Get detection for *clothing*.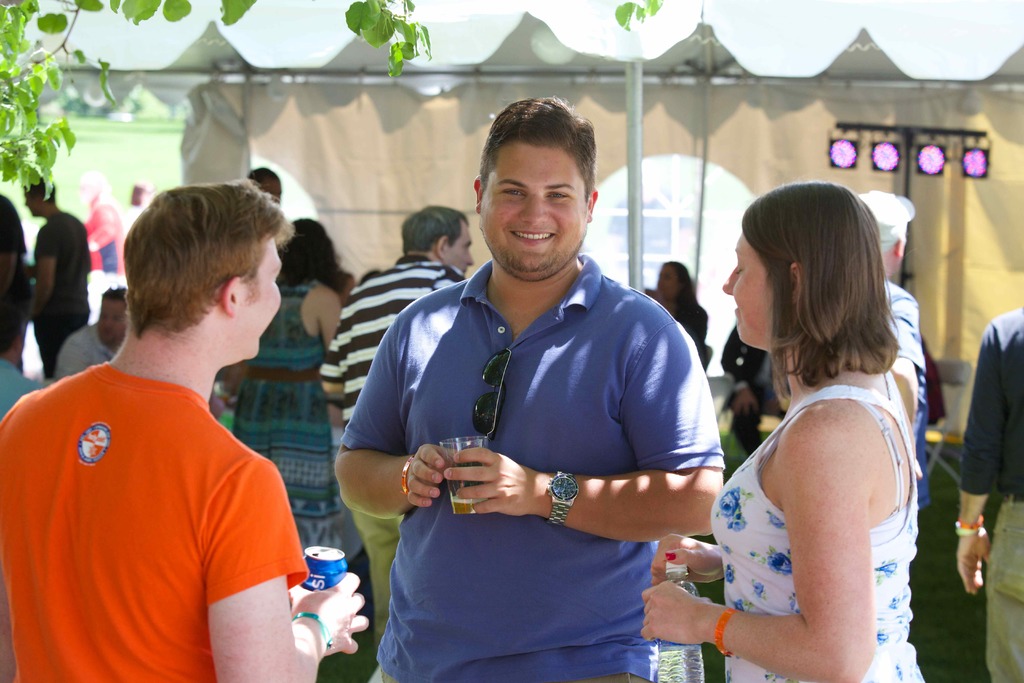
Detection: bbox=[966, 309, 1021, 493].
